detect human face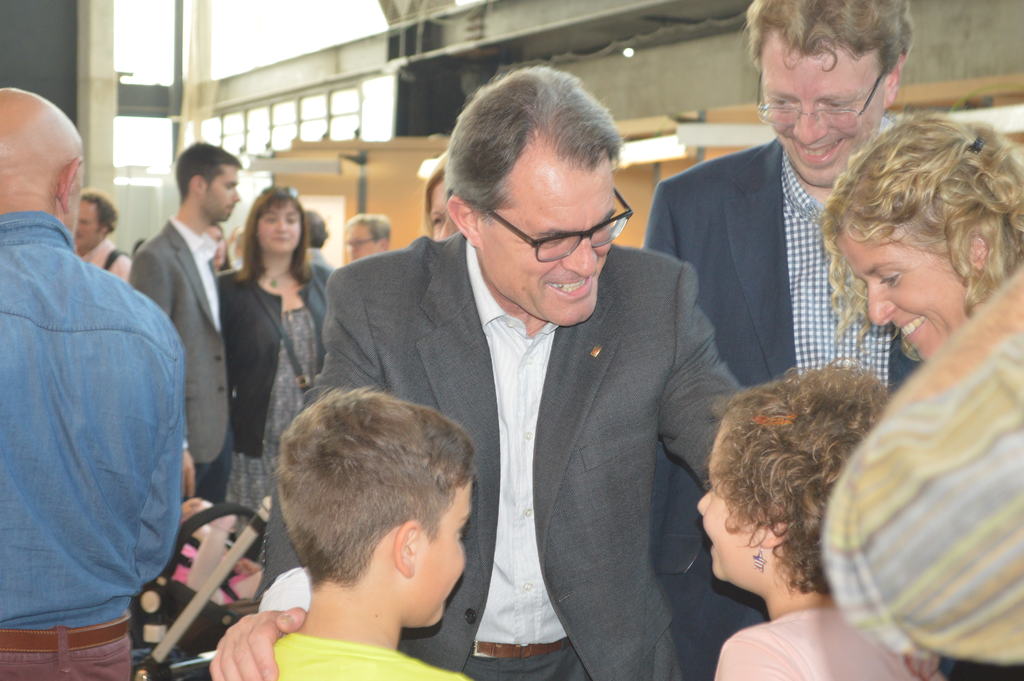
73,199,98,239
